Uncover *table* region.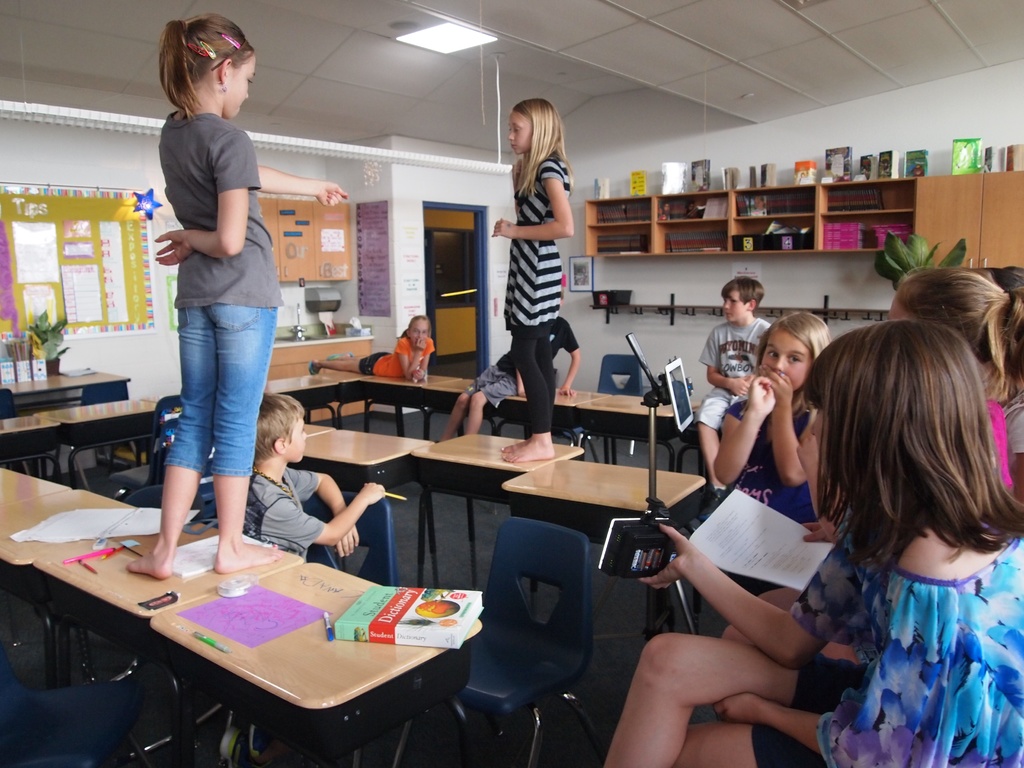
Uncovered: (148,559,483,767).
